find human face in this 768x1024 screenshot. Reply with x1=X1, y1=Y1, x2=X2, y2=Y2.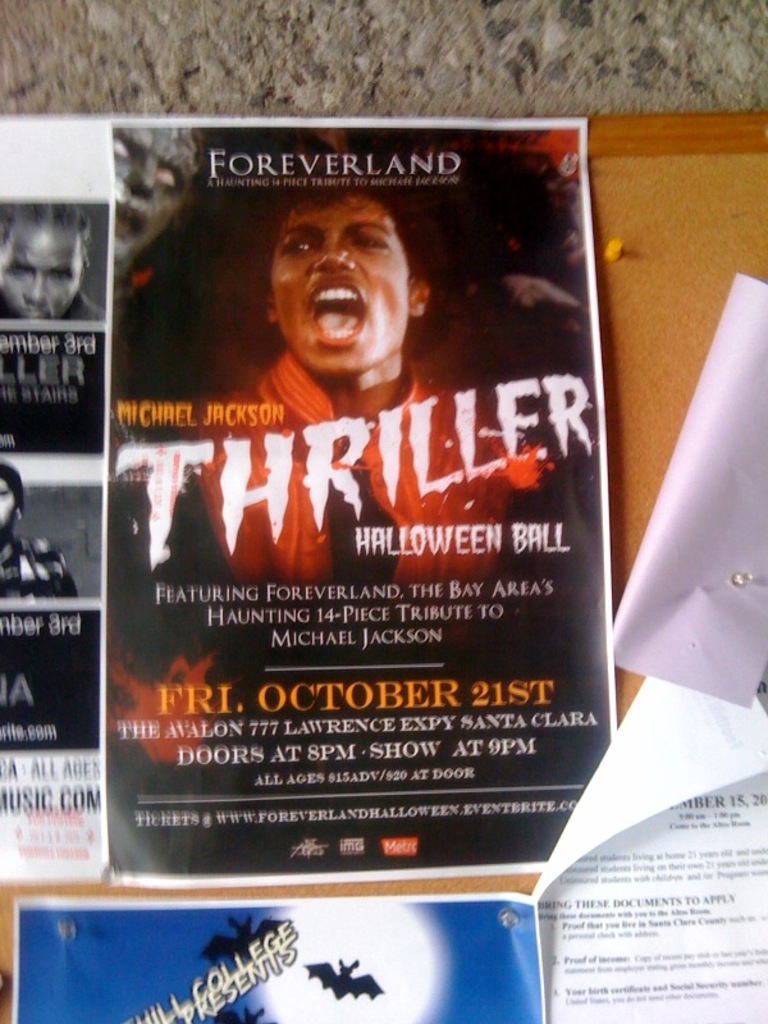
x1=274, y1=200, x2=408, y2=374.
